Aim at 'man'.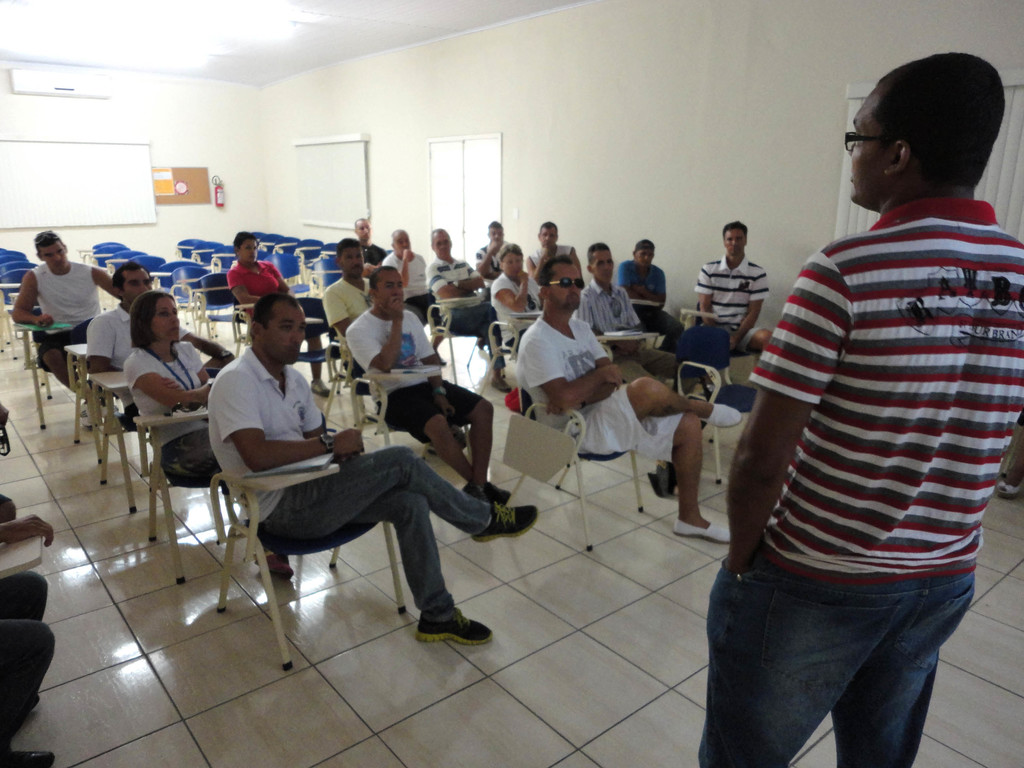
Aimed at left=348, top=213, right=384, bottom=289.
